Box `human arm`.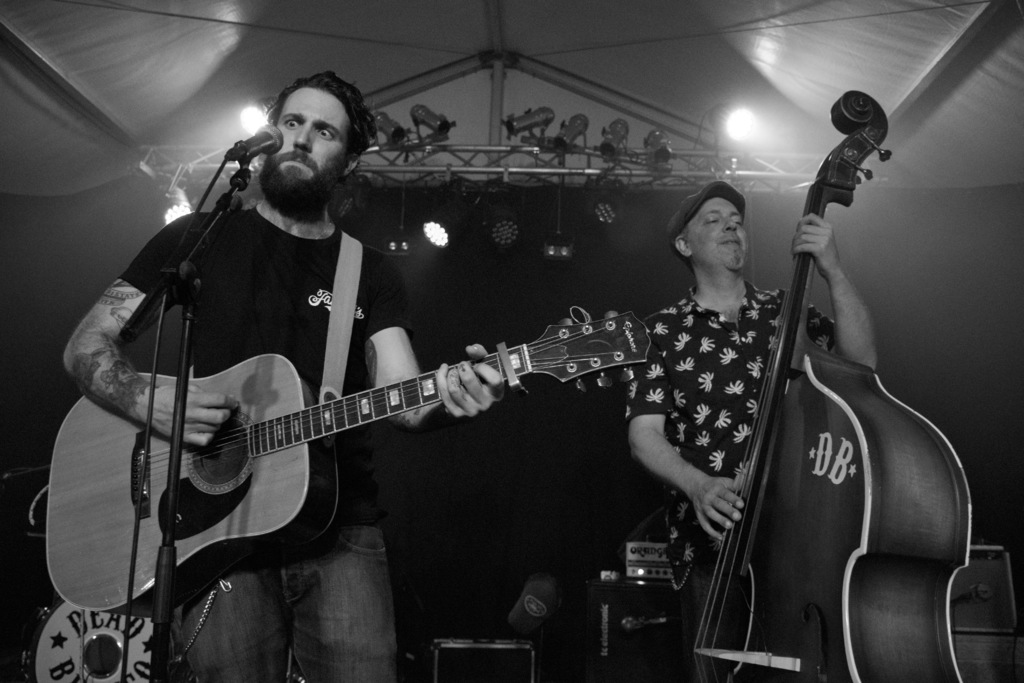
(x1=58, y1=219, x2=239, y2=447).
